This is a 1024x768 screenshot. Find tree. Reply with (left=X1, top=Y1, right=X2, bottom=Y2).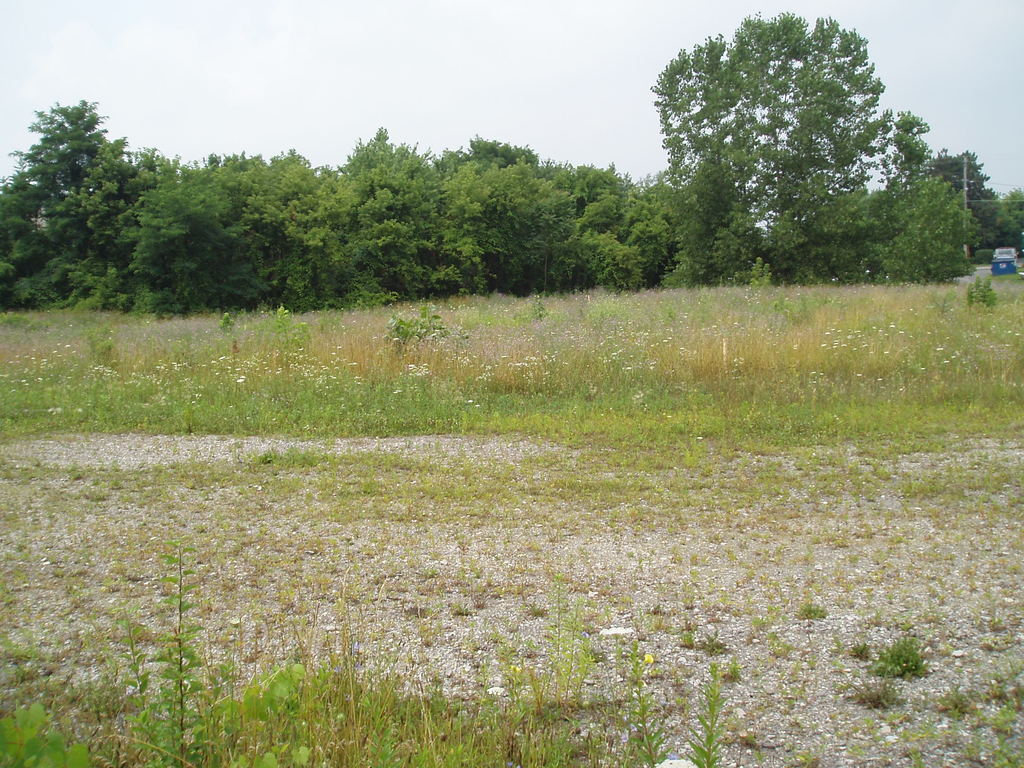
(left=646, top=8, right=948, bottom=292).
